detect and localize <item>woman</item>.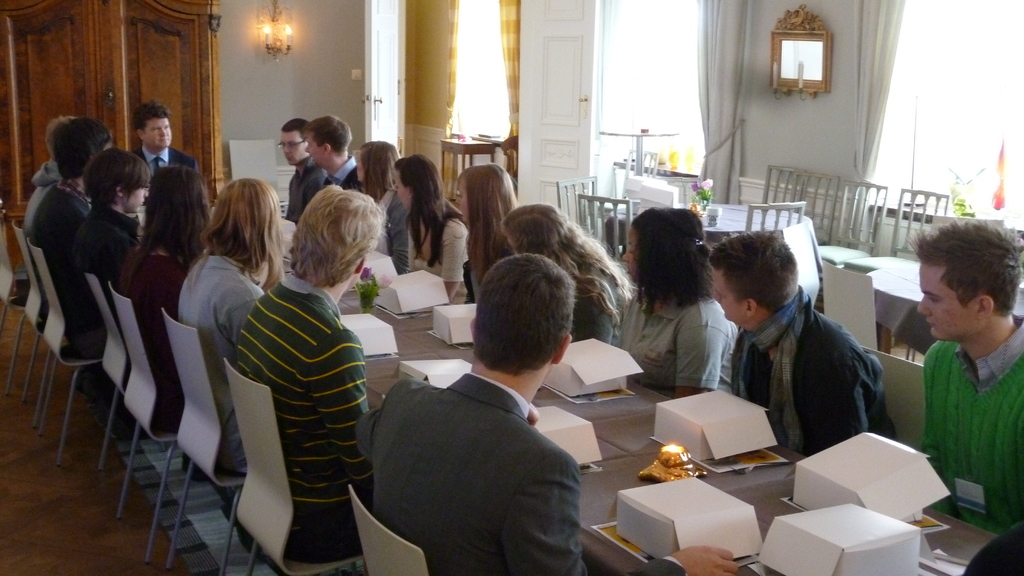
Localized at <region>496, 201, 635, 342</region>.
